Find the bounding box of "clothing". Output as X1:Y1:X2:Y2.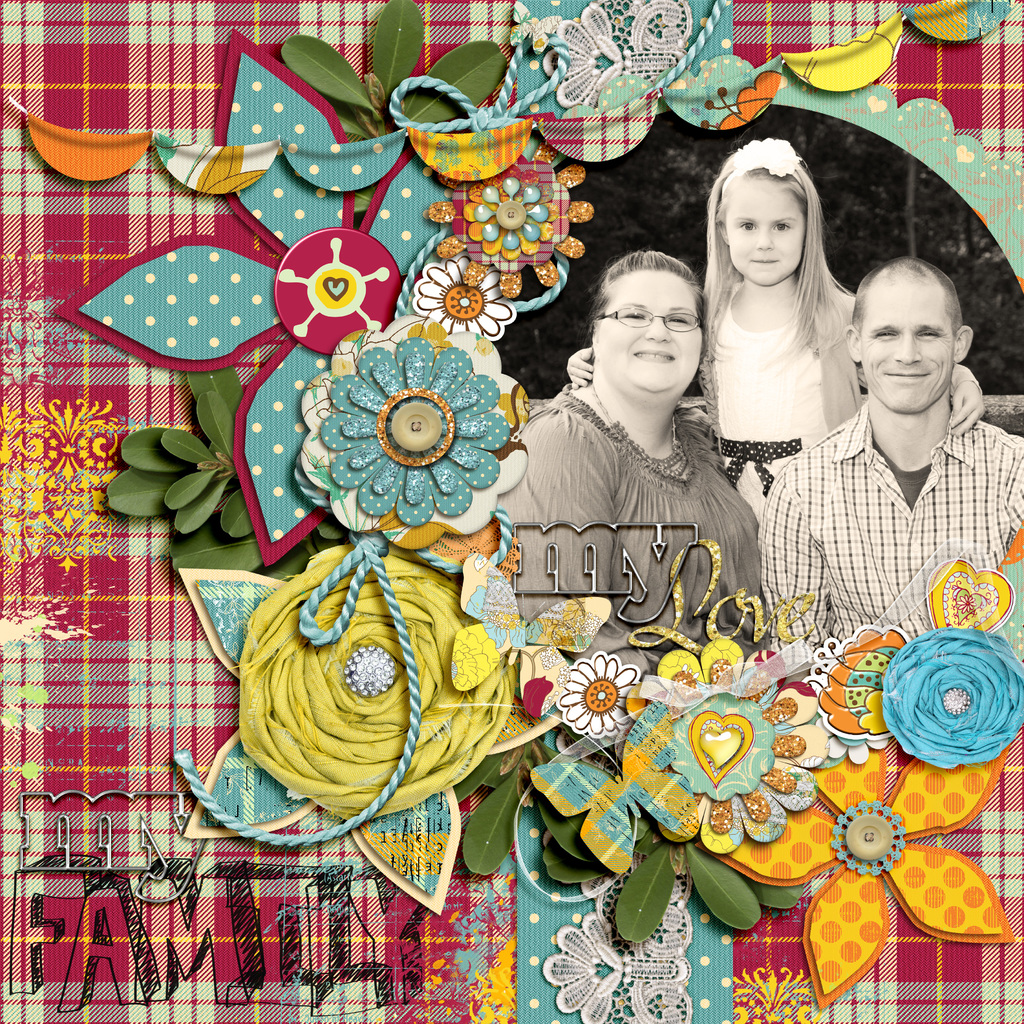
710:291:846:522.
